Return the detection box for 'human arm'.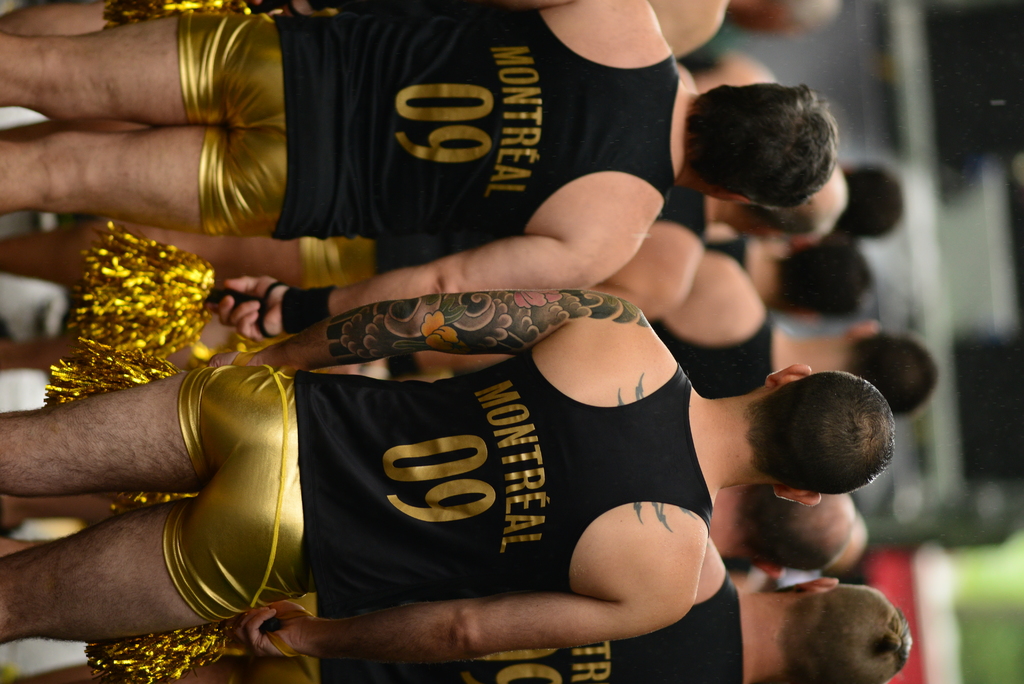
[226, 531, 705, 665].
